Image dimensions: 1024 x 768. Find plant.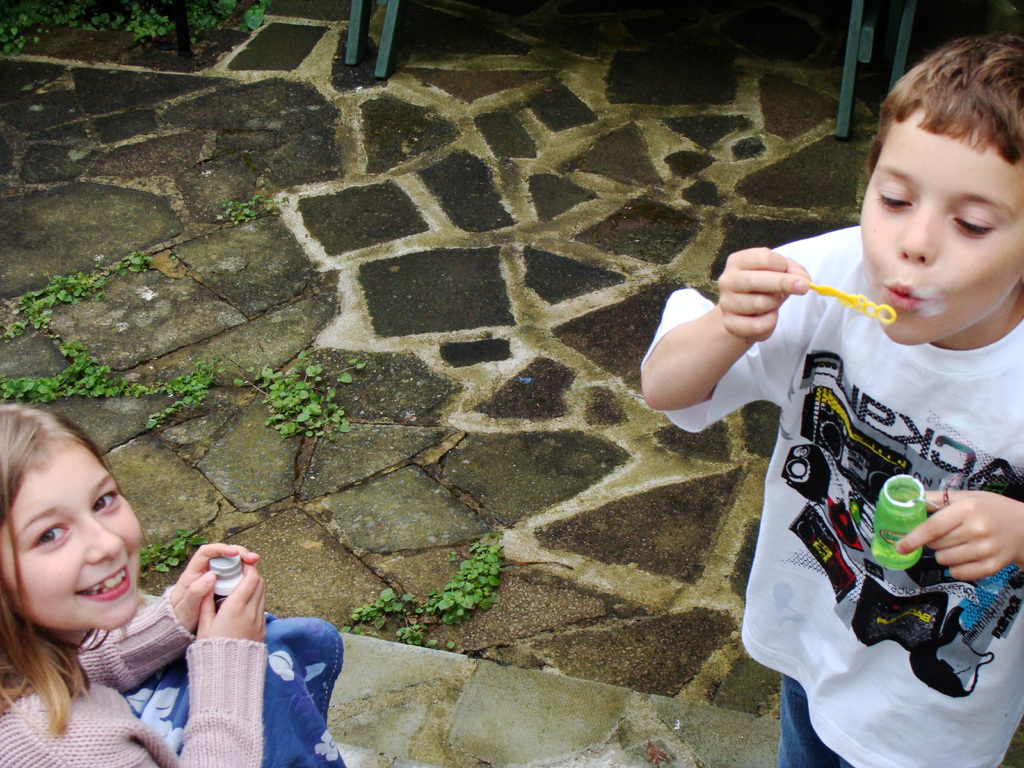
box=[138, 531, 189, 575].
